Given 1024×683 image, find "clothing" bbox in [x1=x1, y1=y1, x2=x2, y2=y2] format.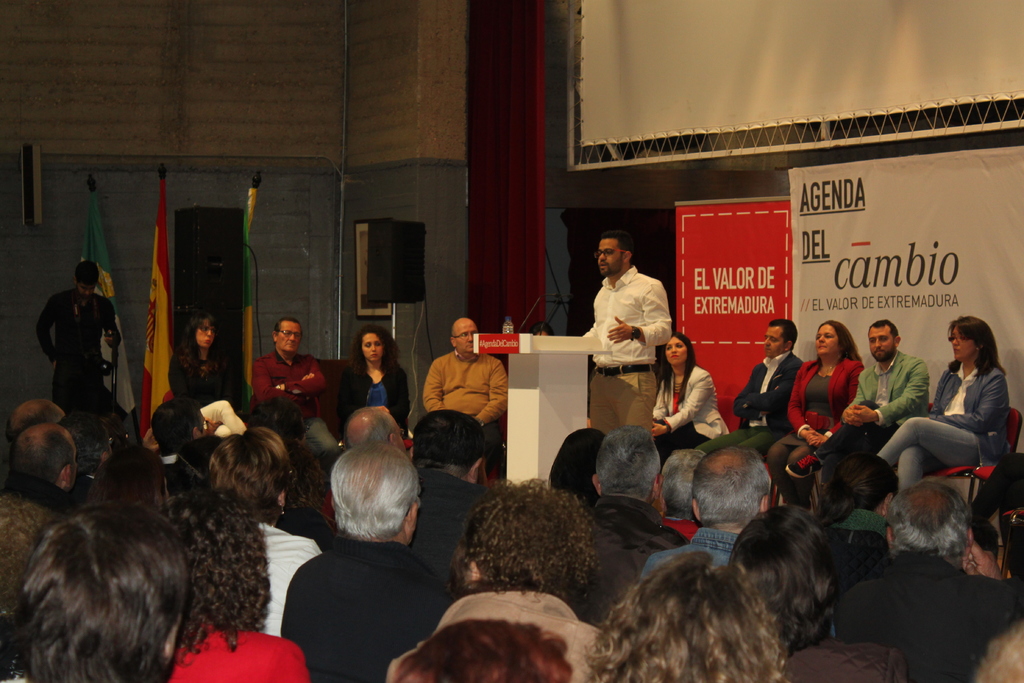
[x1=580, y1=258, x2=669, y2=511].
